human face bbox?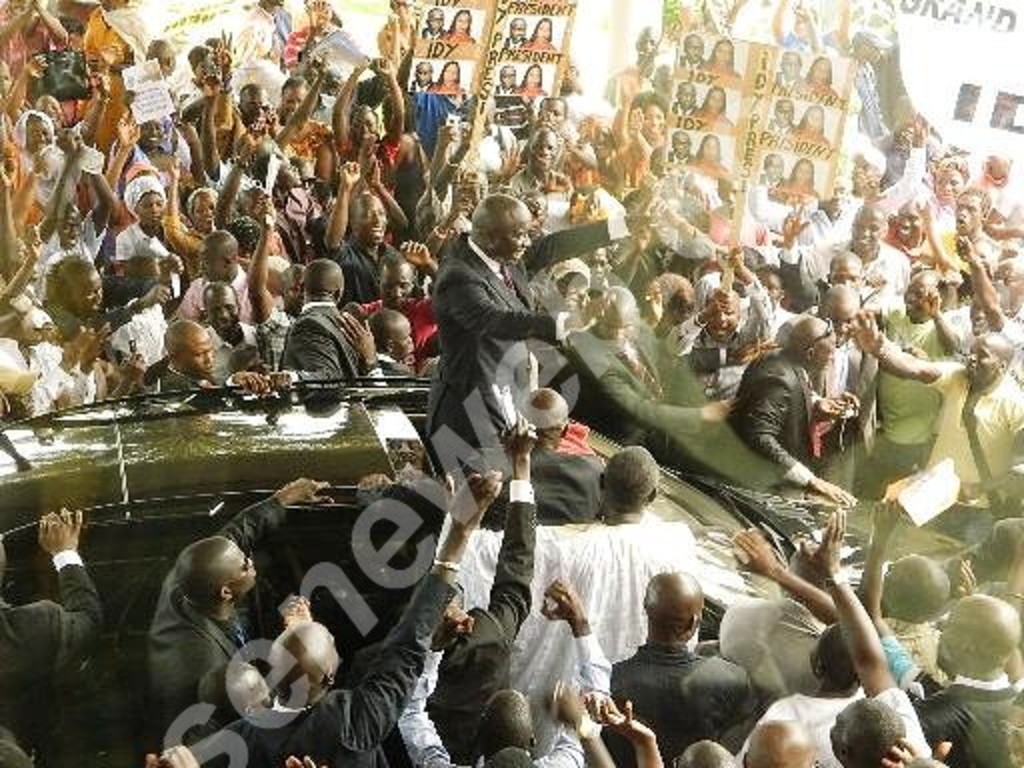
rect(528, 132, 556, 174)
